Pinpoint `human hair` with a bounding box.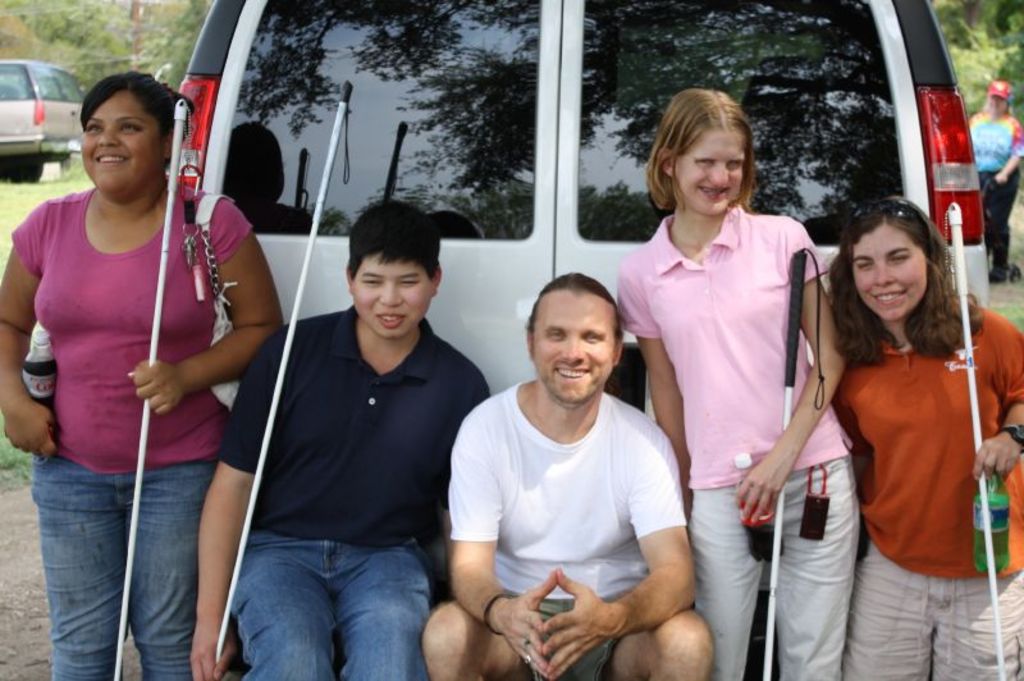
837,193,972,371.
